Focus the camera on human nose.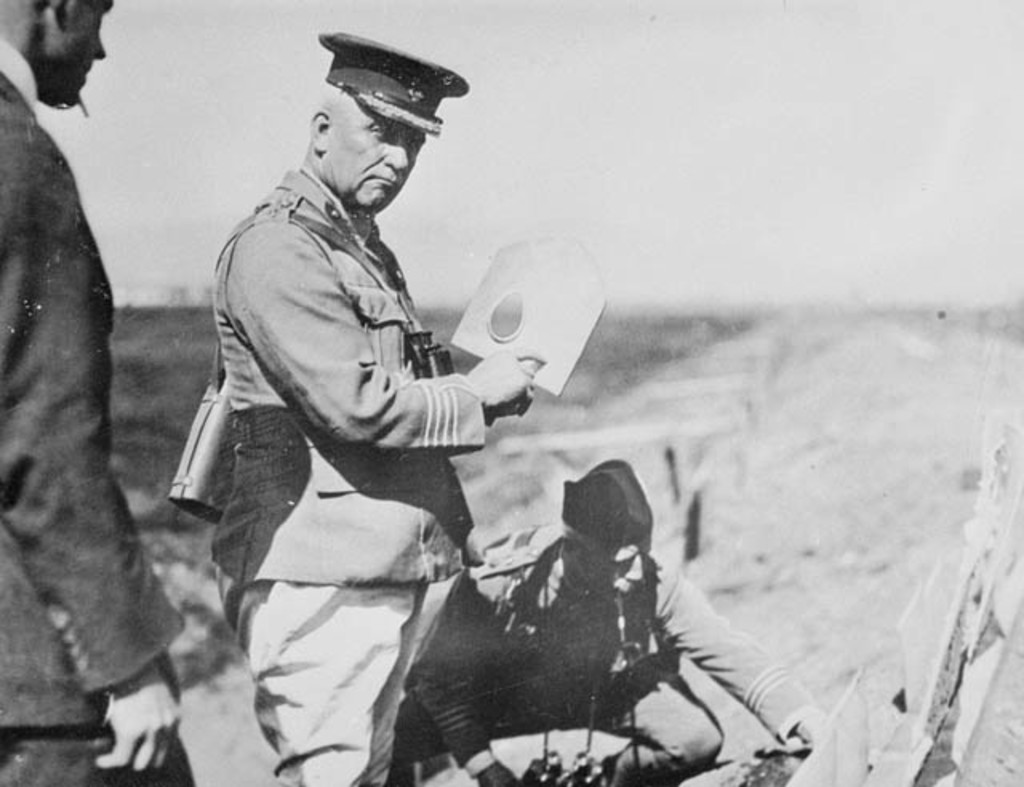
Focus region: crop(626, 560, 643, 582).
